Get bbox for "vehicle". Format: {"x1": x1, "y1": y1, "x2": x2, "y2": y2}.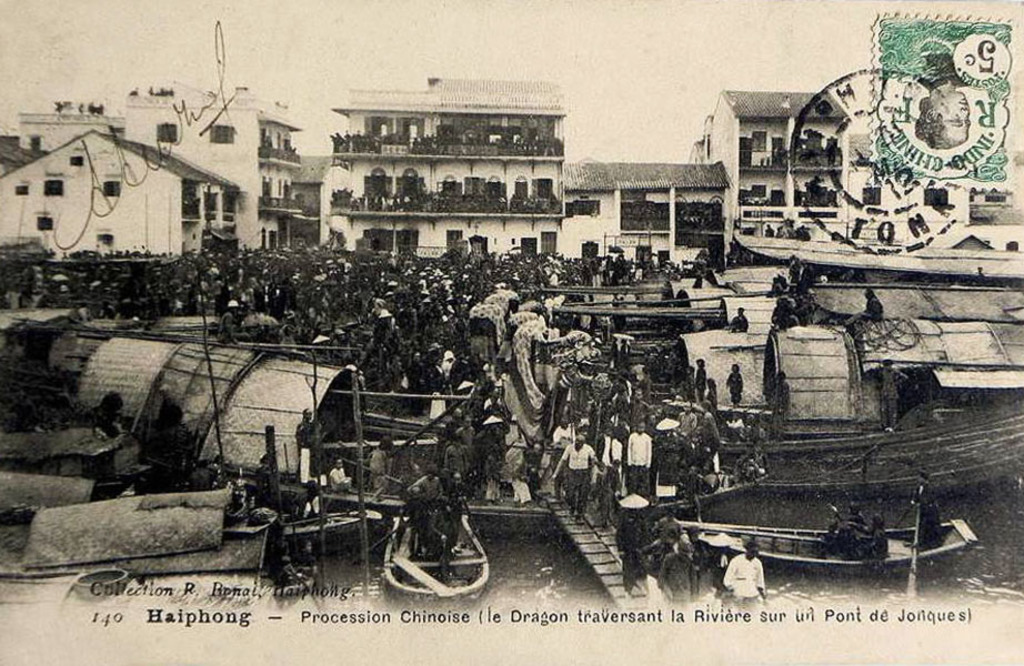
{"x1": 382, "y1": 504, "x2": 494, "y2": 622}.
